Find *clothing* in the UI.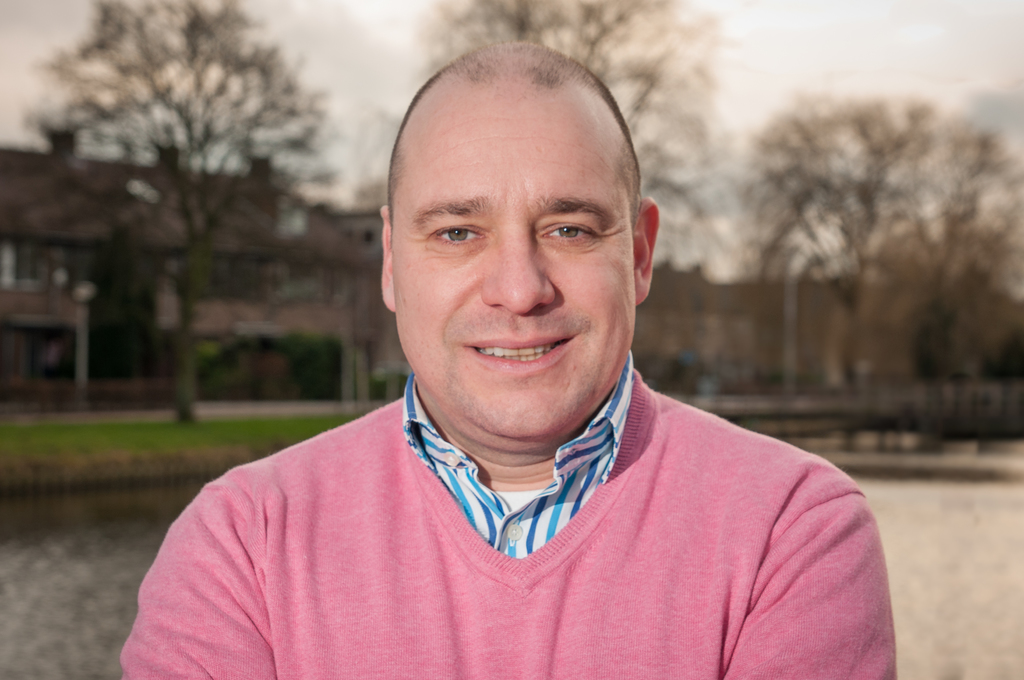
UI element at 92,369,932,663.
